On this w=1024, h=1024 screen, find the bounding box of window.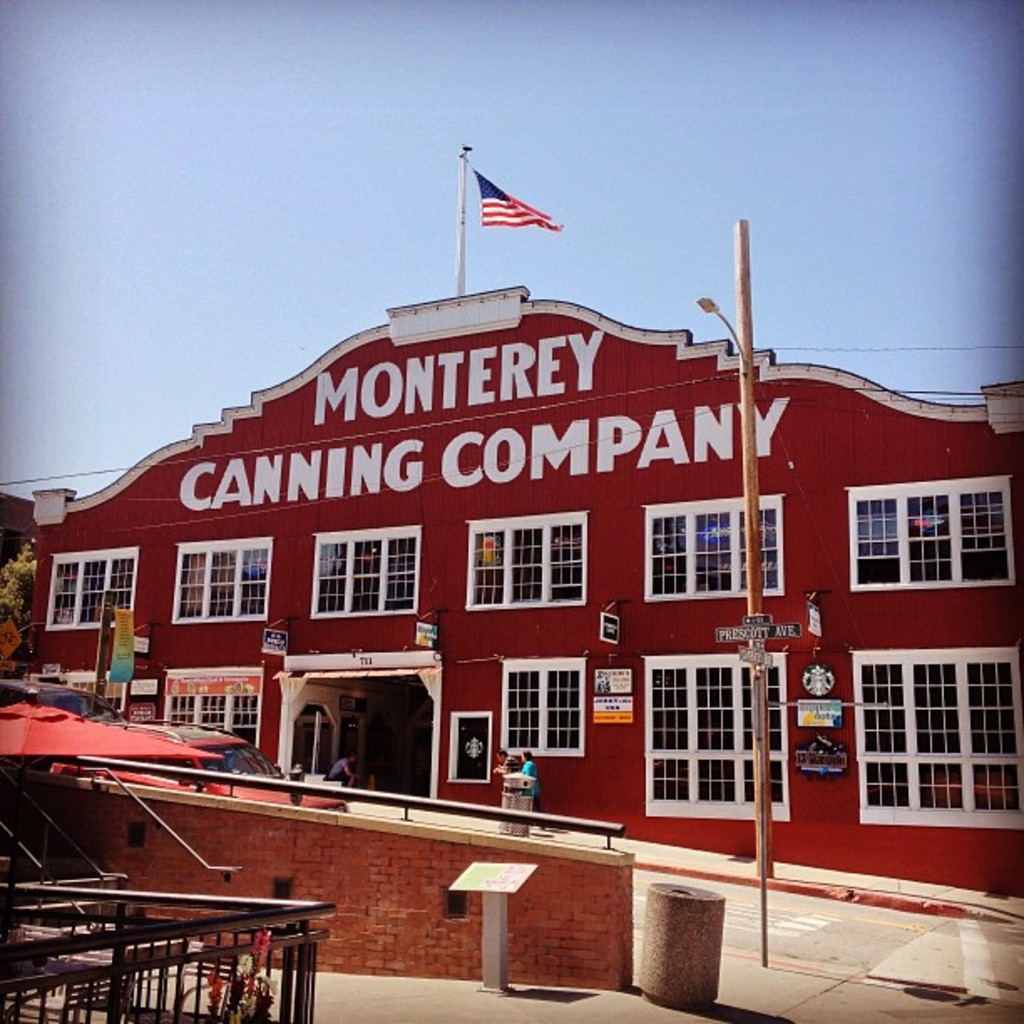
Bounding box: left=457, top=499, right=584, bottom=606.
